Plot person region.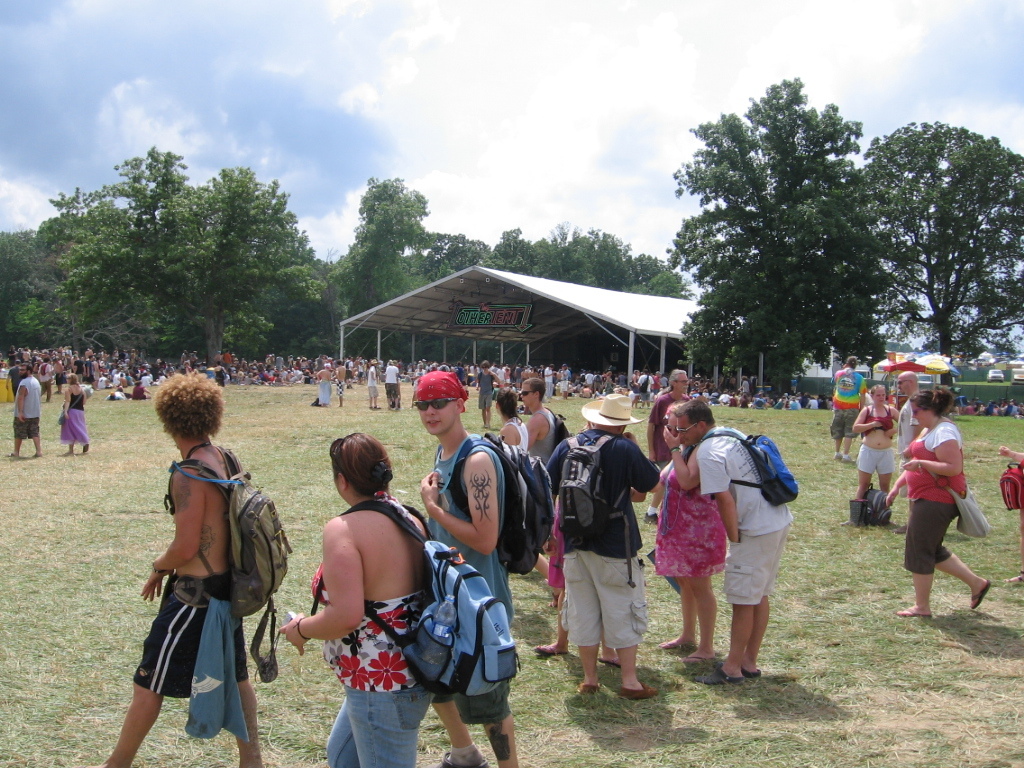
Plotted at <bbox>668, 397, 789, 690</bbox>.
